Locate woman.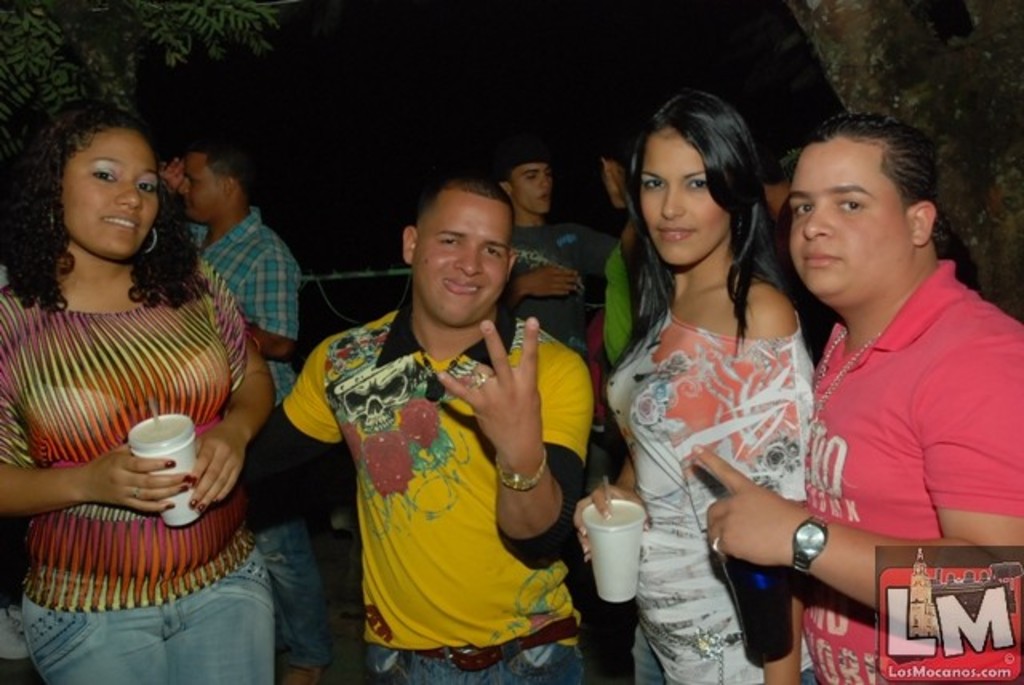
Bounding box: 578 93 816 683.
